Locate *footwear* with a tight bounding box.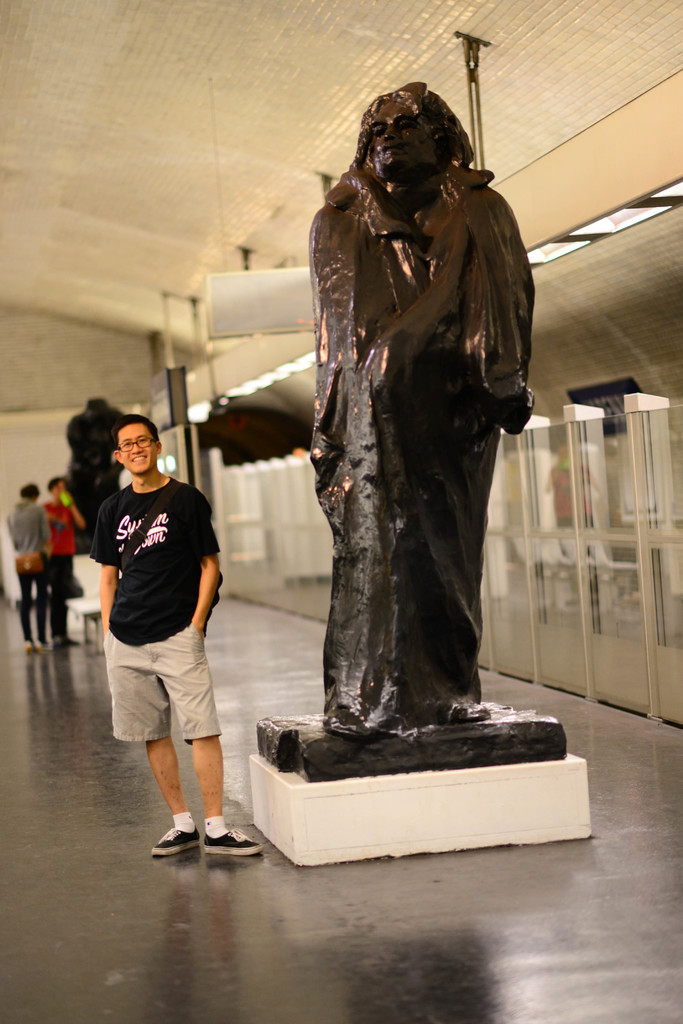
203:825:263:855.
